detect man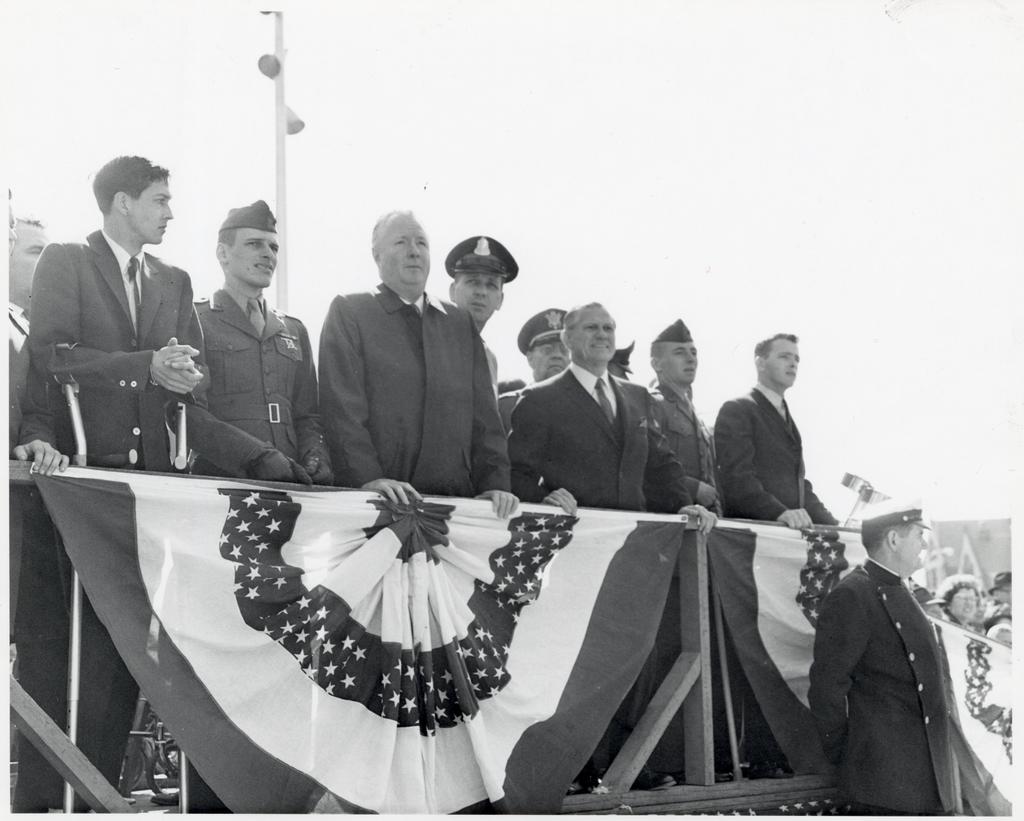
(left=988, top=571, right=1016, bottom=605)
